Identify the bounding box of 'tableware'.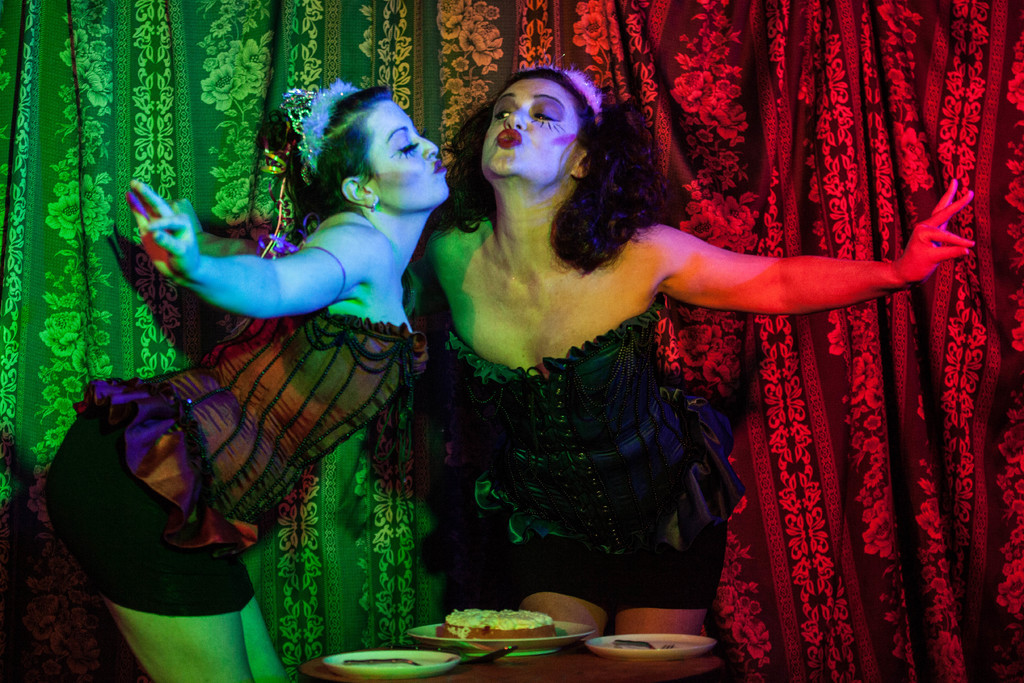
613,636,683,651.
